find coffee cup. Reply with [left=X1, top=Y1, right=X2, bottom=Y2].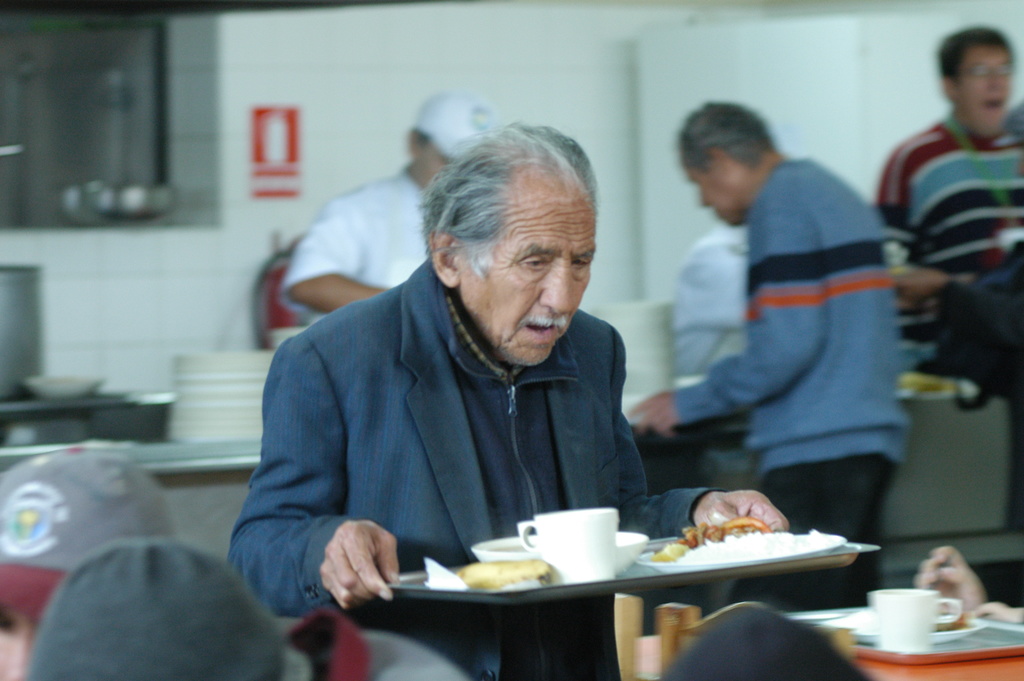
[left=868, top=587, right=962, bottom=660].
